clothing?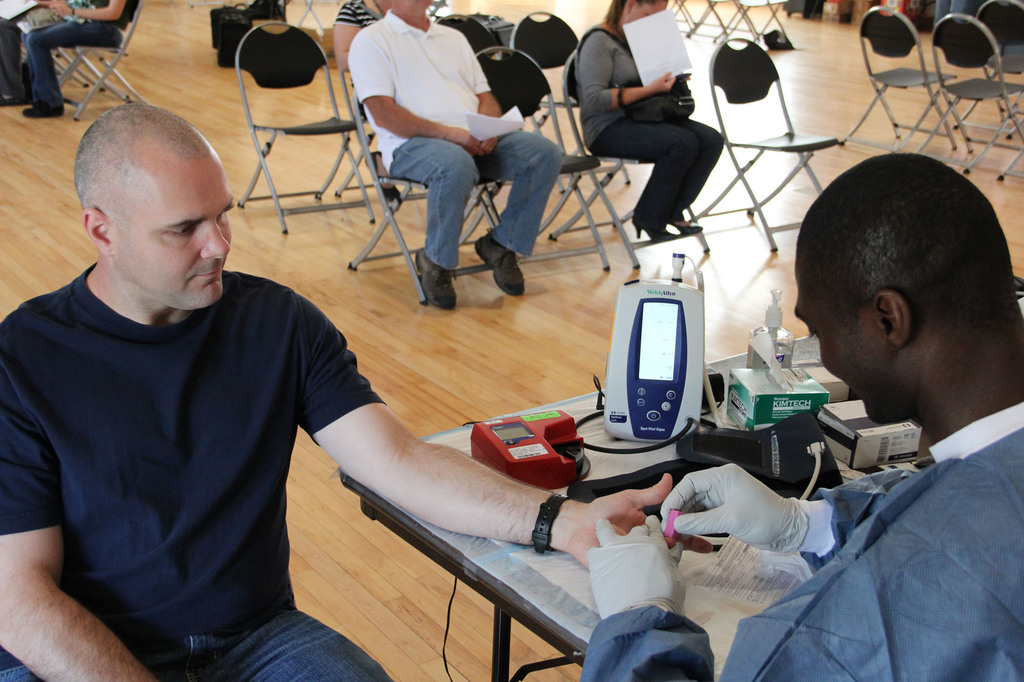
box(568, 402, 1023, 681)
